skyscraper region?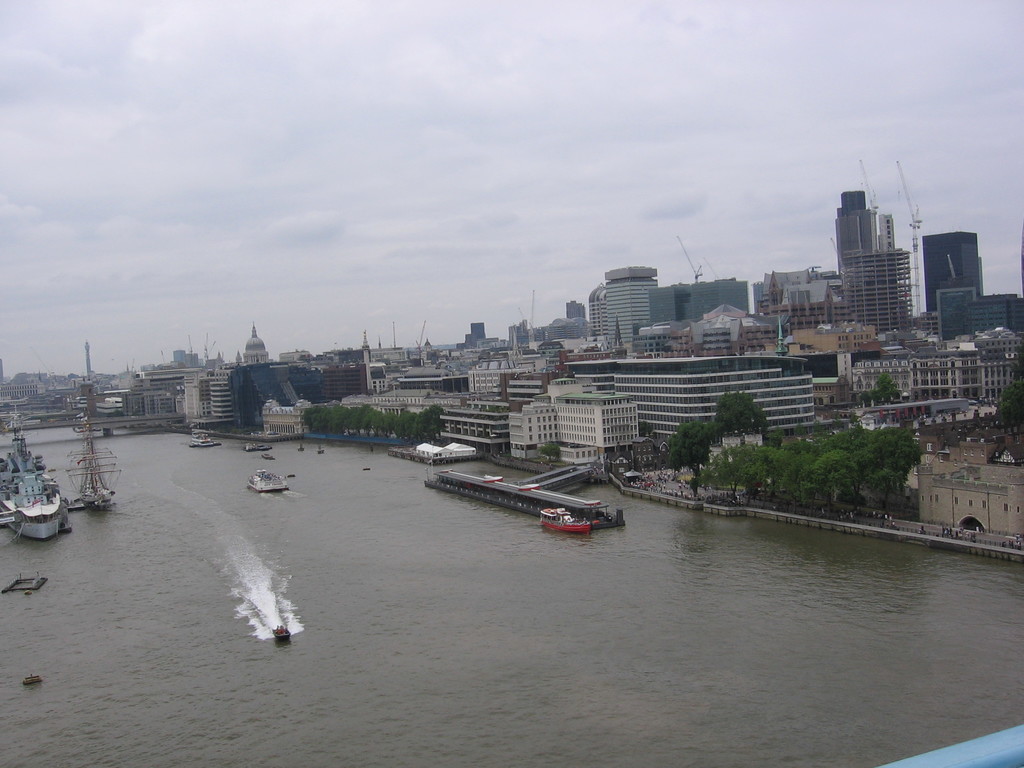
(x1=651, y1=281, x2=694, y2=324)
